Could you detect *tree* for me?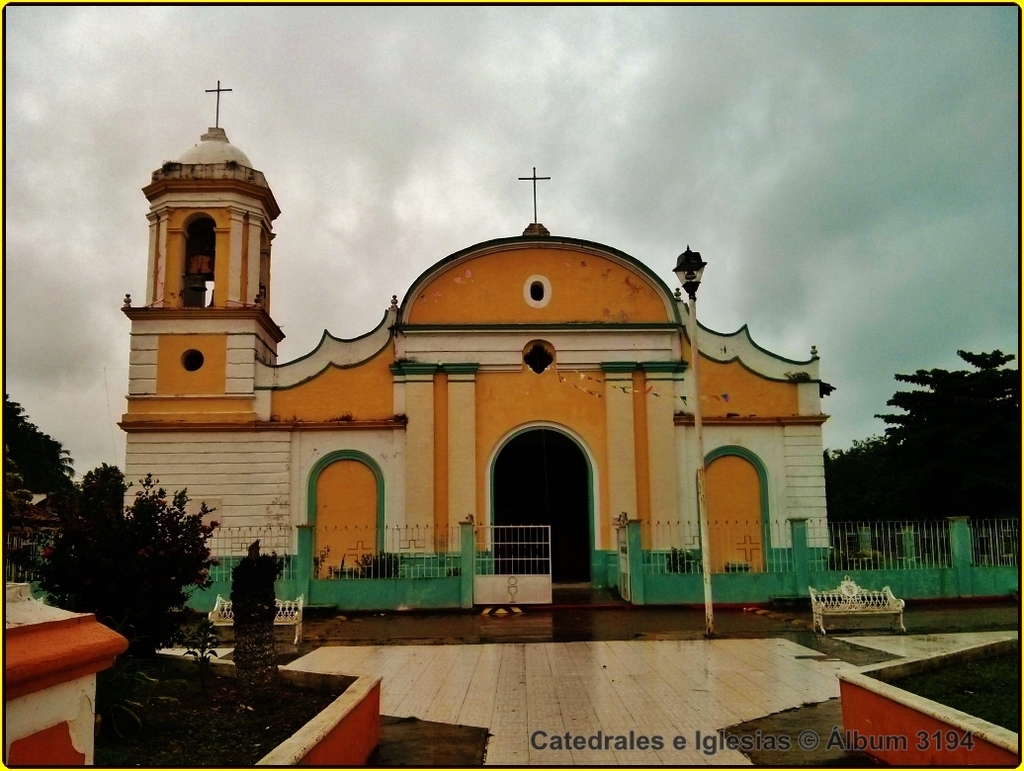
Detection result: {"left": 825, "top": 350, "right": 1023, "bottom": 556}.
